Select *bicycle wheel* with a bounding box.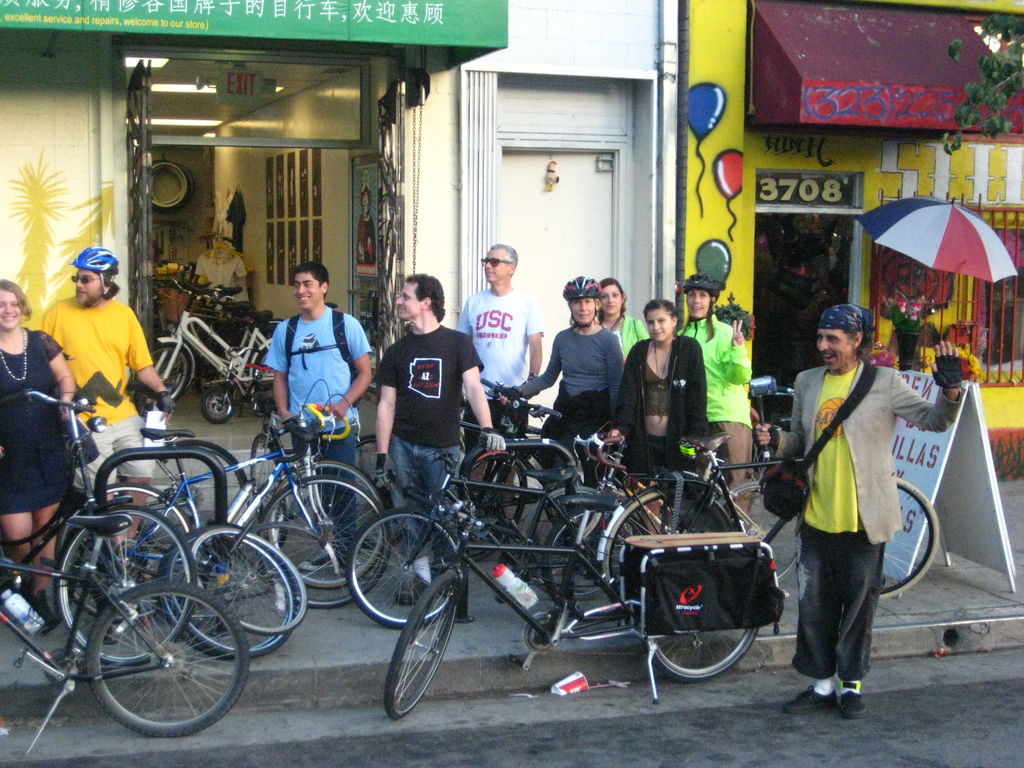
crop(153, 333, 188, 400).
